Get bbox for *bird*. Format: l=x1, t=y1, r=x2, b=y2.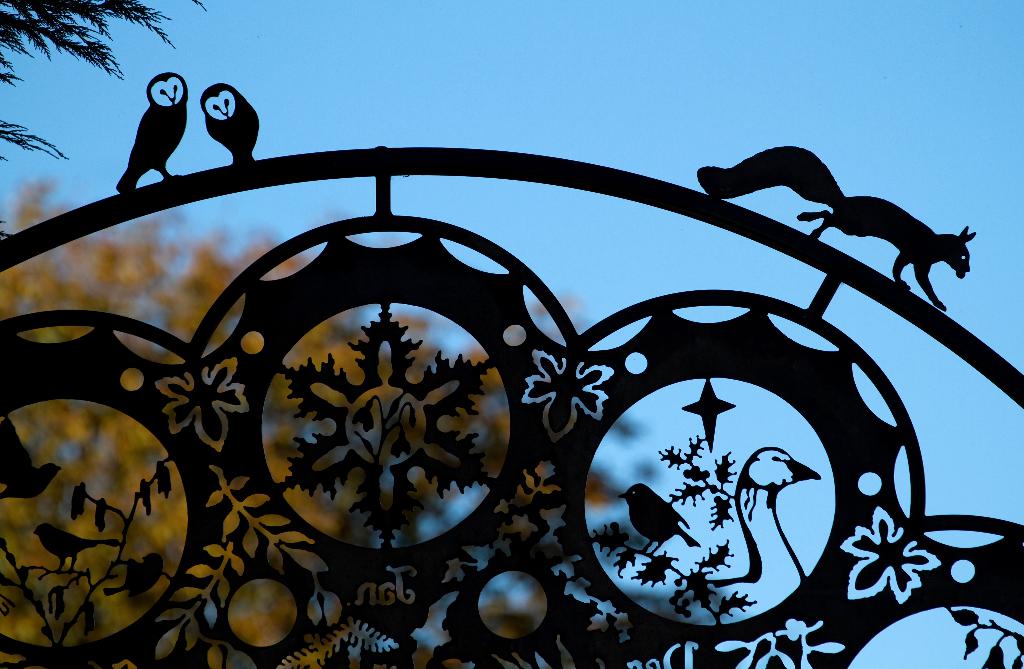
l=26, t=522, r=127, b=568.
